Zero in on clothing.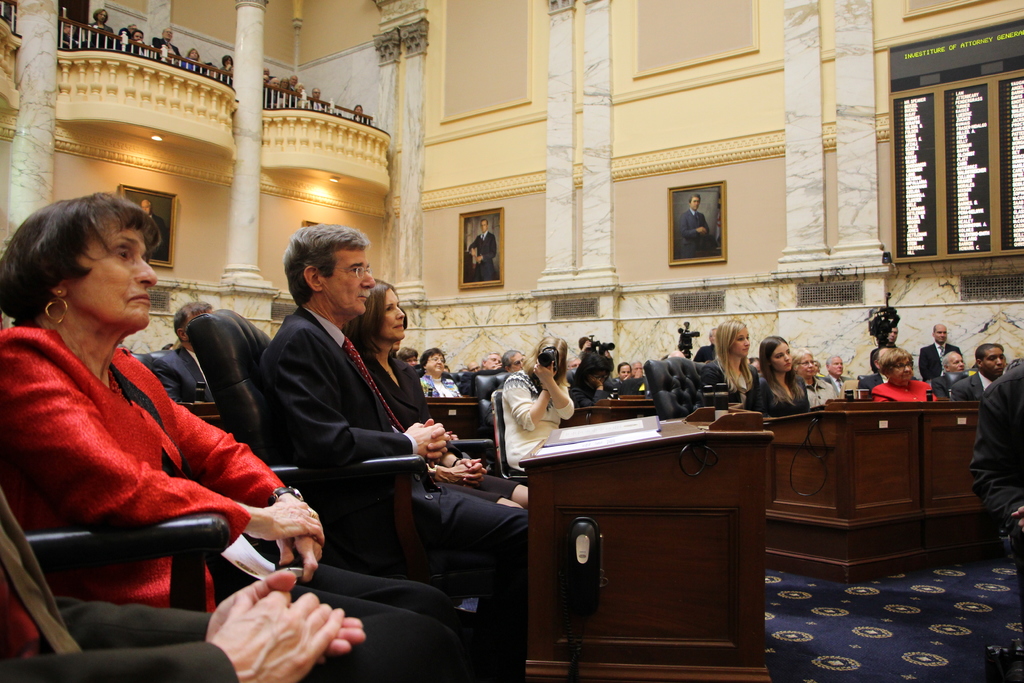
Zeroed in: <region>803, 368, 833, 399</region>.
